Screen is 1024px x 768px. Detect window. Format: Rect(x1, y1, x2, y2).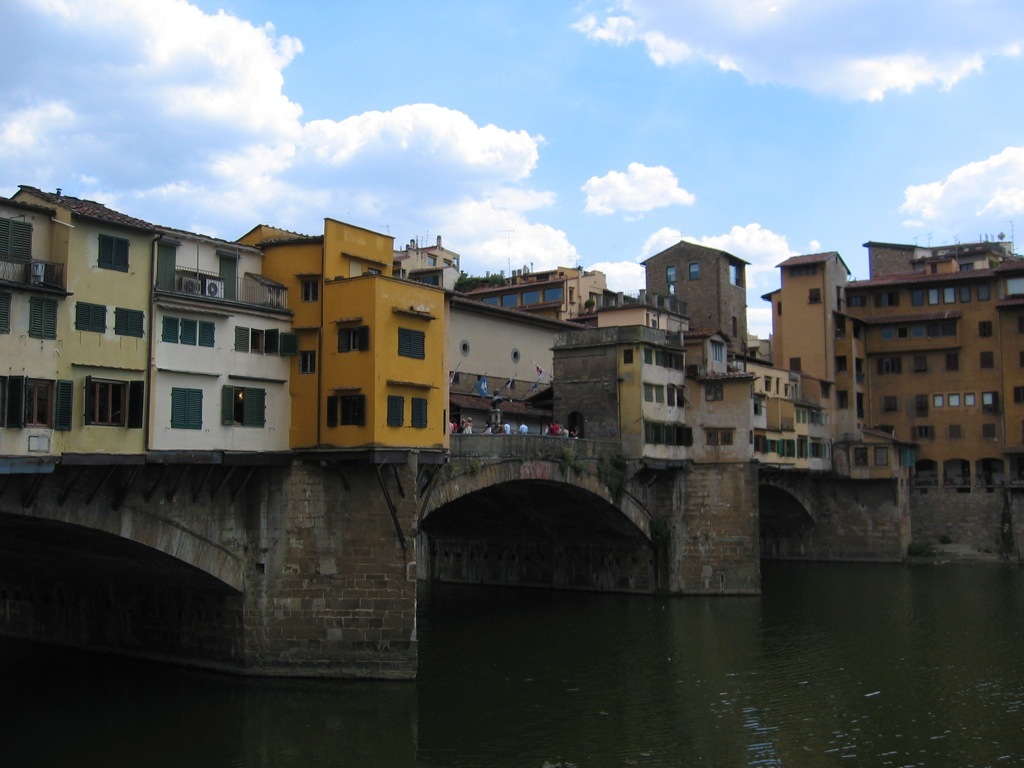
Rect(666, 383, 673, 405).
